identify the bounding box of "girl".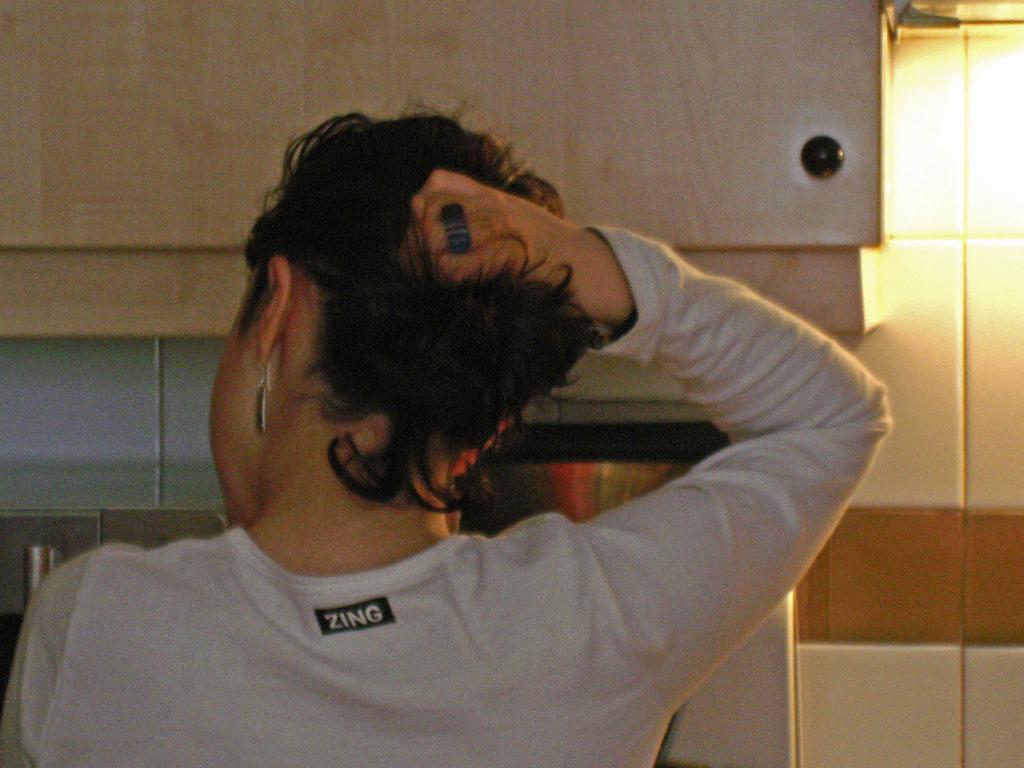
0, 99, 895, 767.
